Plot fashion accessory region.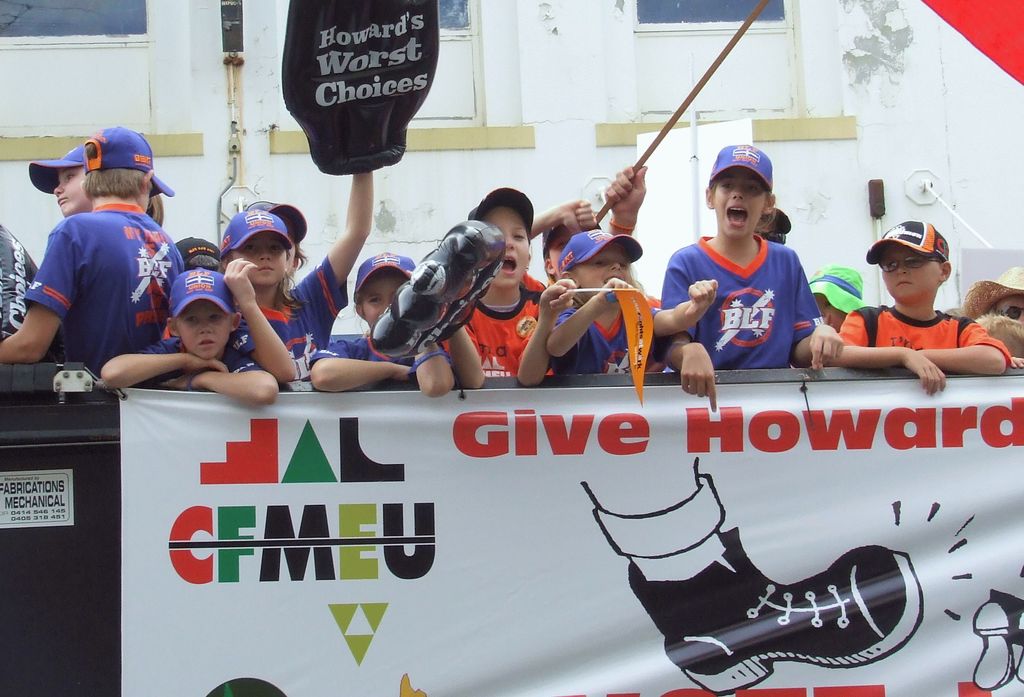
Plotted at [27, 139, 90, 196].
